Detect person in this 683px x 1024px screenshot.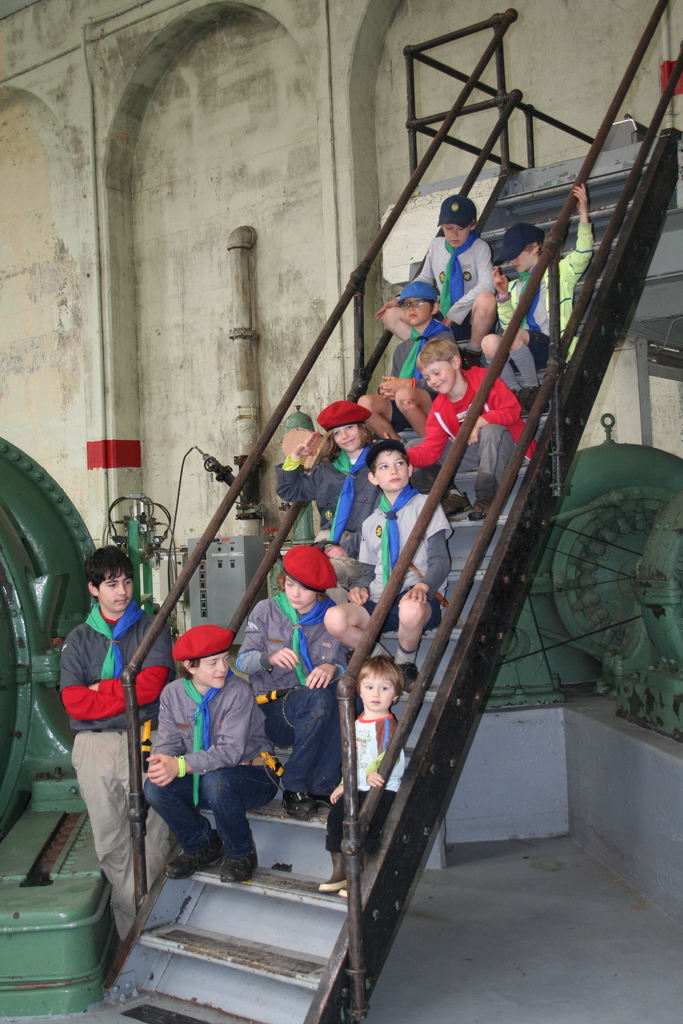
Detection: detection(372, 192, 504, 367).
